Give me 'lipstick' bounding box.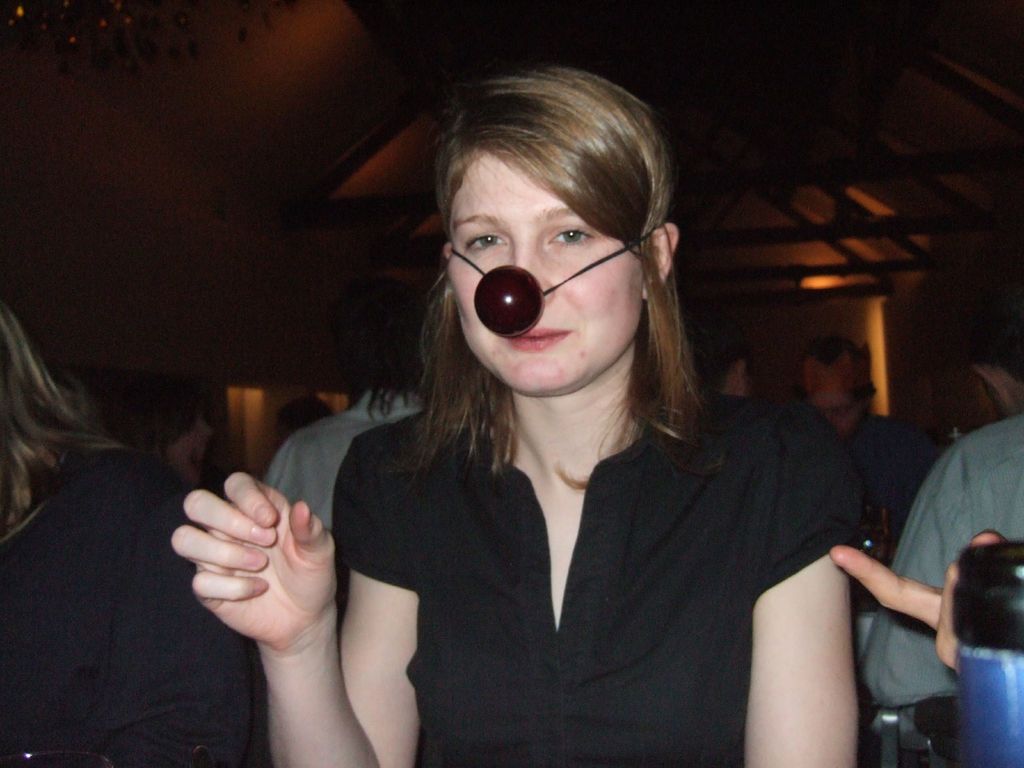
BBox(506, 327, 573, 351).
